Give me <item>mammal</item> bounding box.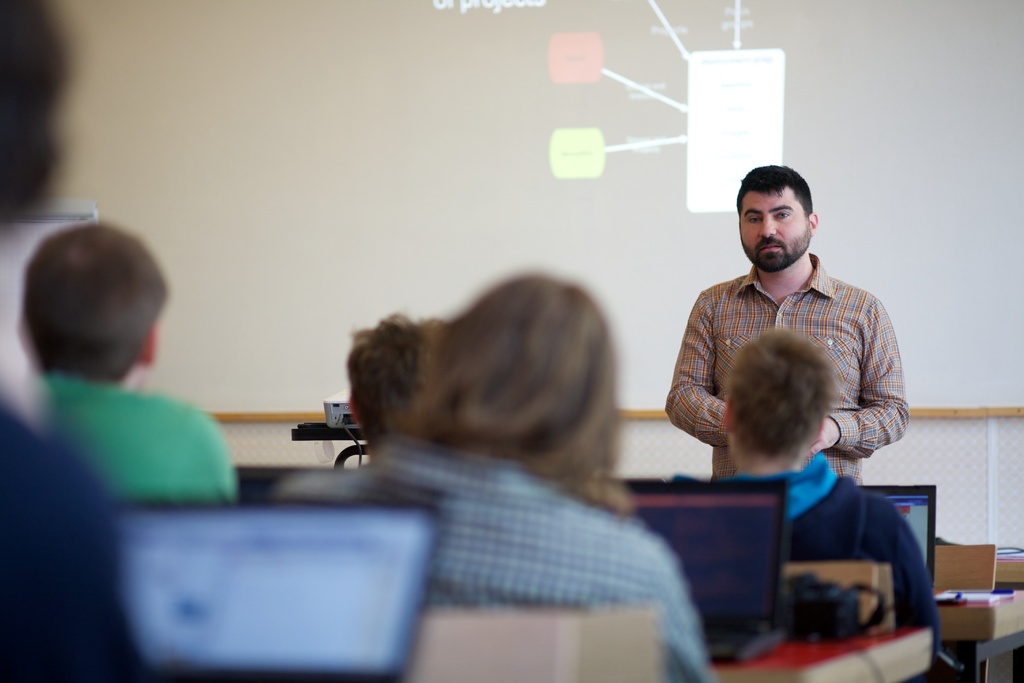
crop(661, 327, 945, 682).
